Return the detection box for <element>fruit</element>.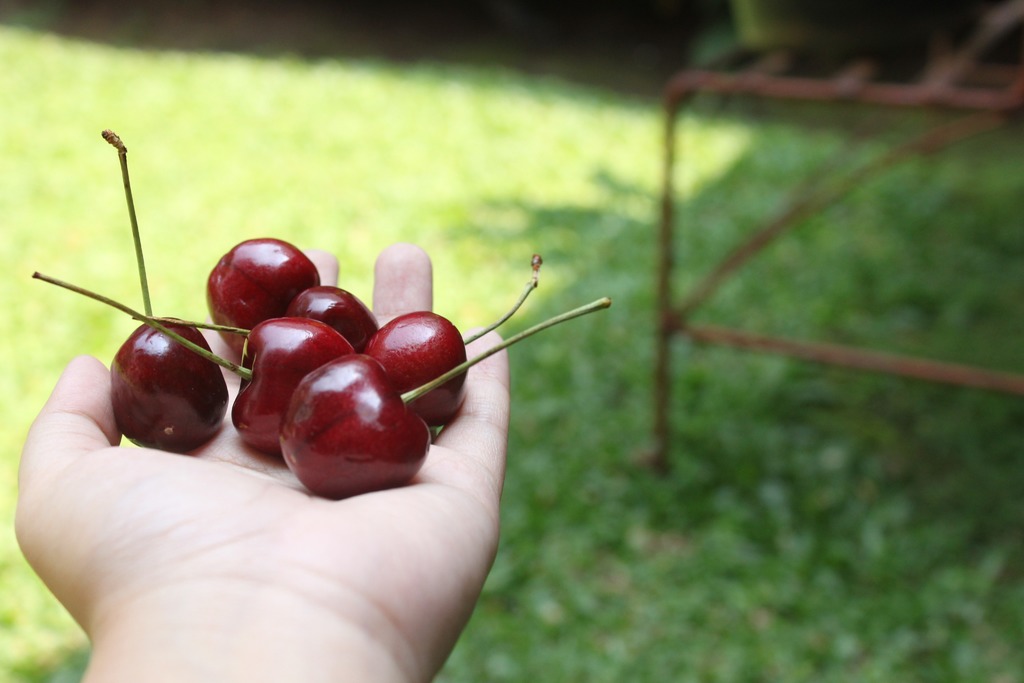
<bbox>110, 318, 230, 453</bbox>.
